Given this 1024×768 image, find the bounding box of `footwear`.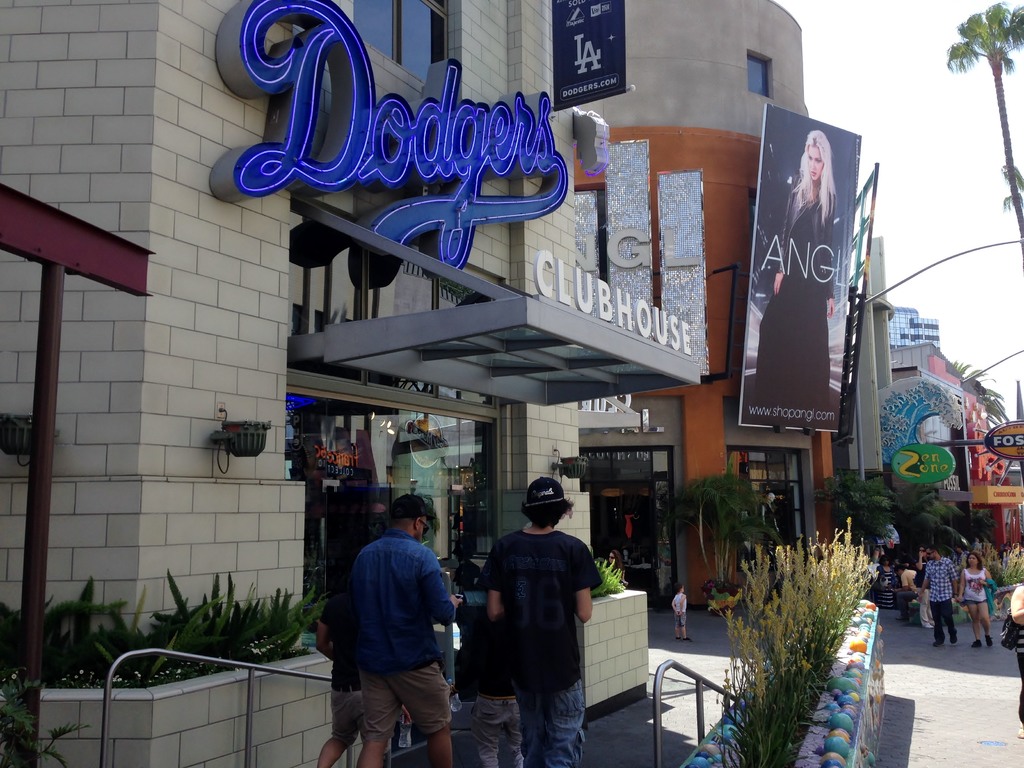
rect(971, 639, 982, 648).
